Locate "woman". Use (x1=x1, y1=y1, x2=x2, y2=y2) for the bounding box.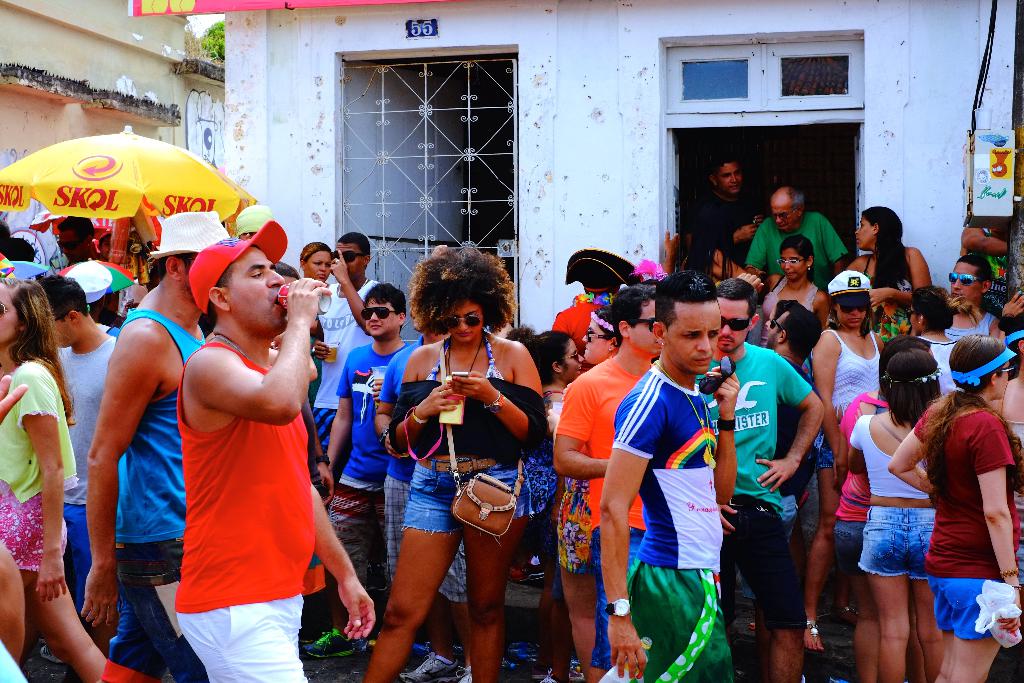
(x1=503, y1=325, x2=583, y2=533).
